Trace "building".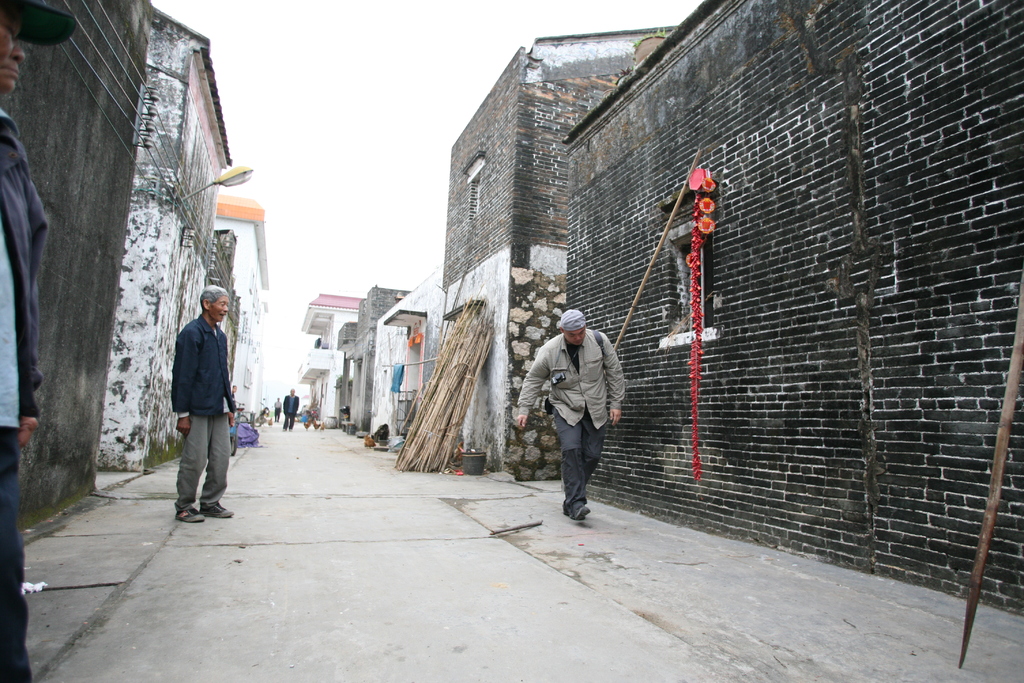
Traced to {"left": 0, "top": 0, "right": 159, "bottom": 533}.
